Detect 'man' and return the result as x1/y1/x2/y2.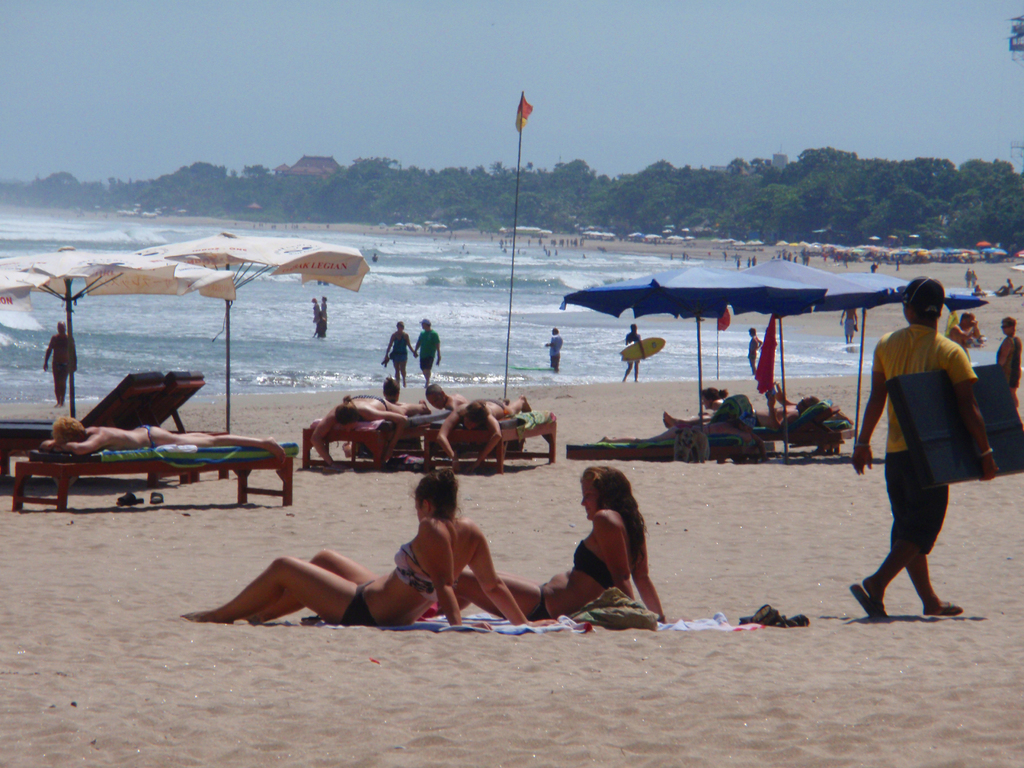
741/320/765/374.
